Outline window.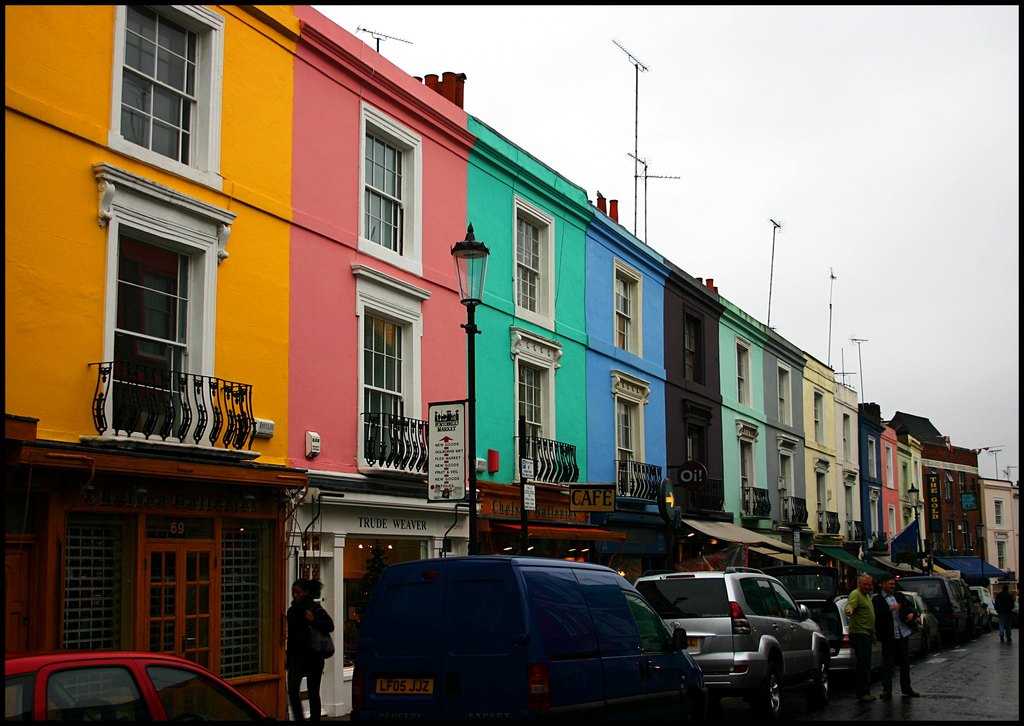
Outline: (left=963, top=520, right=984, bottom=558).
